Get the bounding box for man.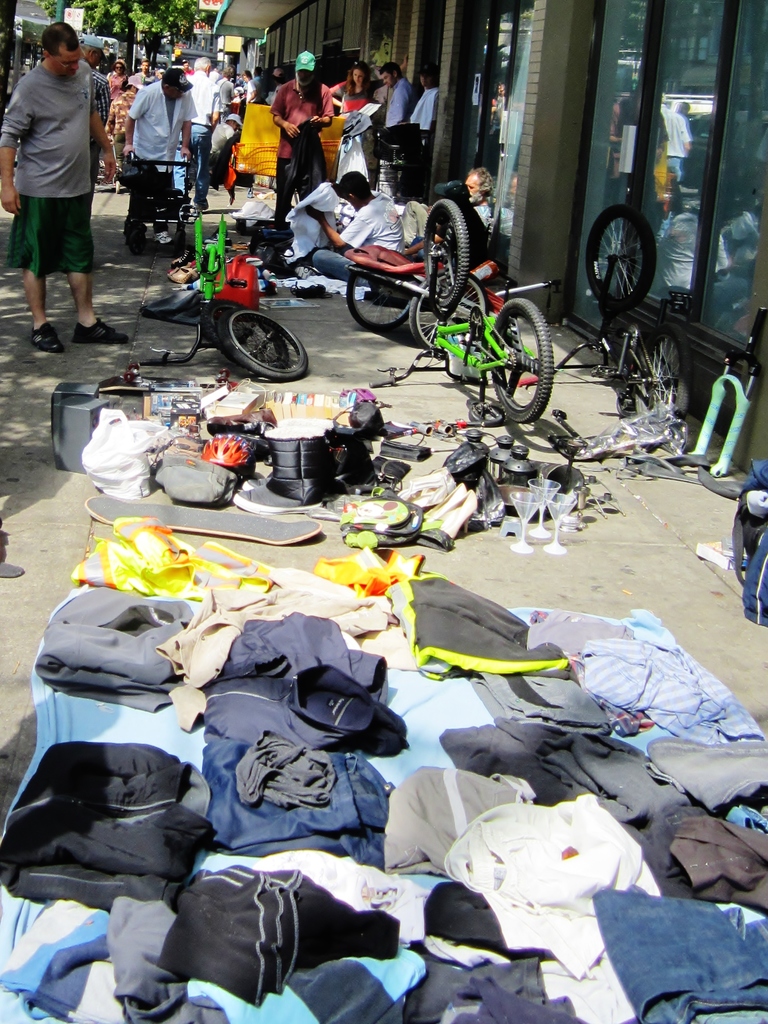
pyautogui.locateOnScreen(410, 168, 496, 266).
